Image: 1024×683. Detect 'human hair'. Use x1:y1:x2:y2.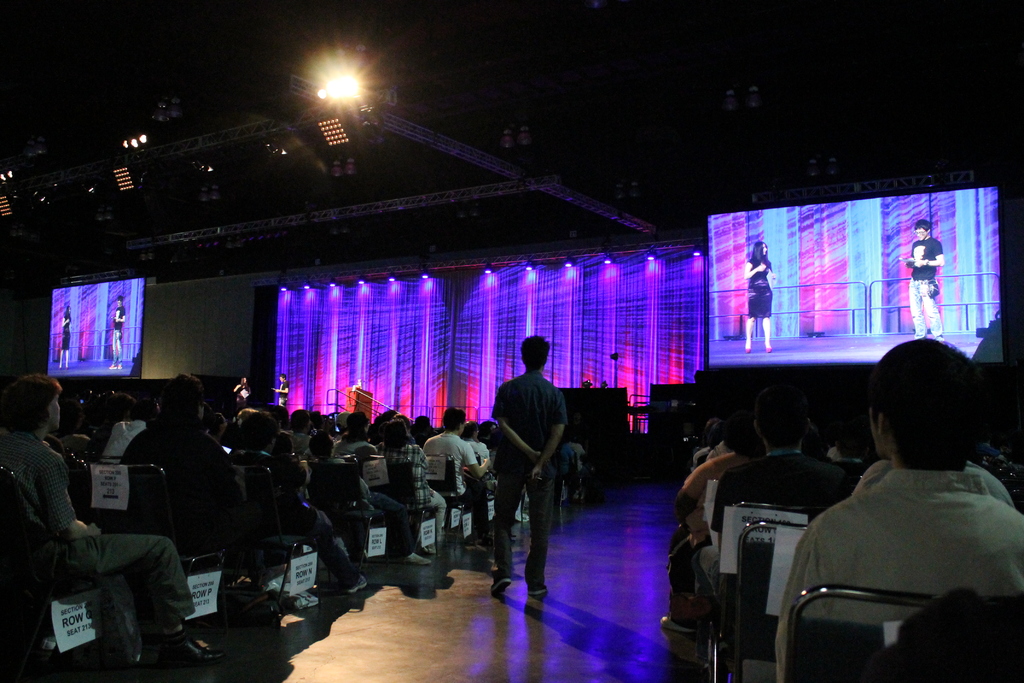
513:328:548:375.
